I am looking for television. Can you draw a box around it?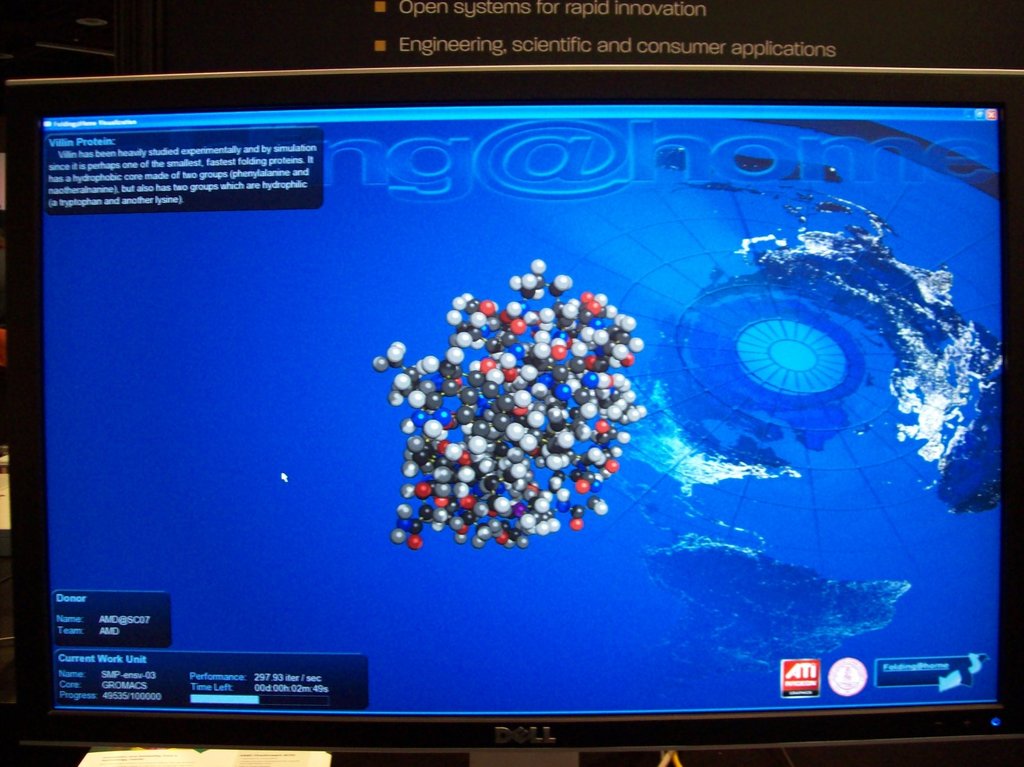
Sure, the bounding box is <bbox>1, 67, 1023, 766</bbox>.
